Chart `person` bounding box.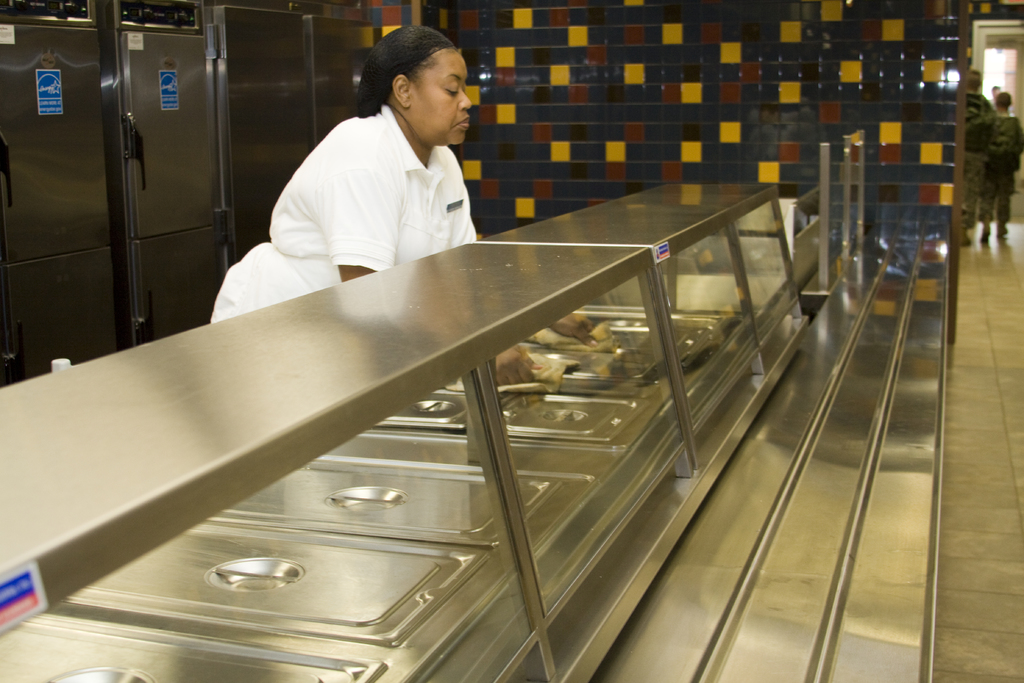
Charted: (left=204, top=24, right=601, bottom=379).
